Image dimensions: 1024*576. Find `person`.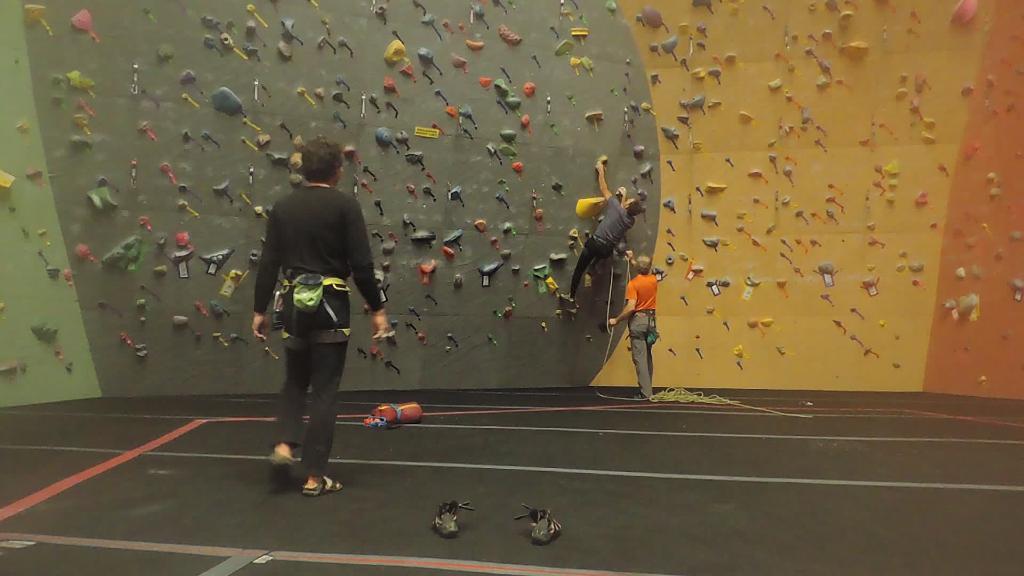
(604, 244, 662, 396).
